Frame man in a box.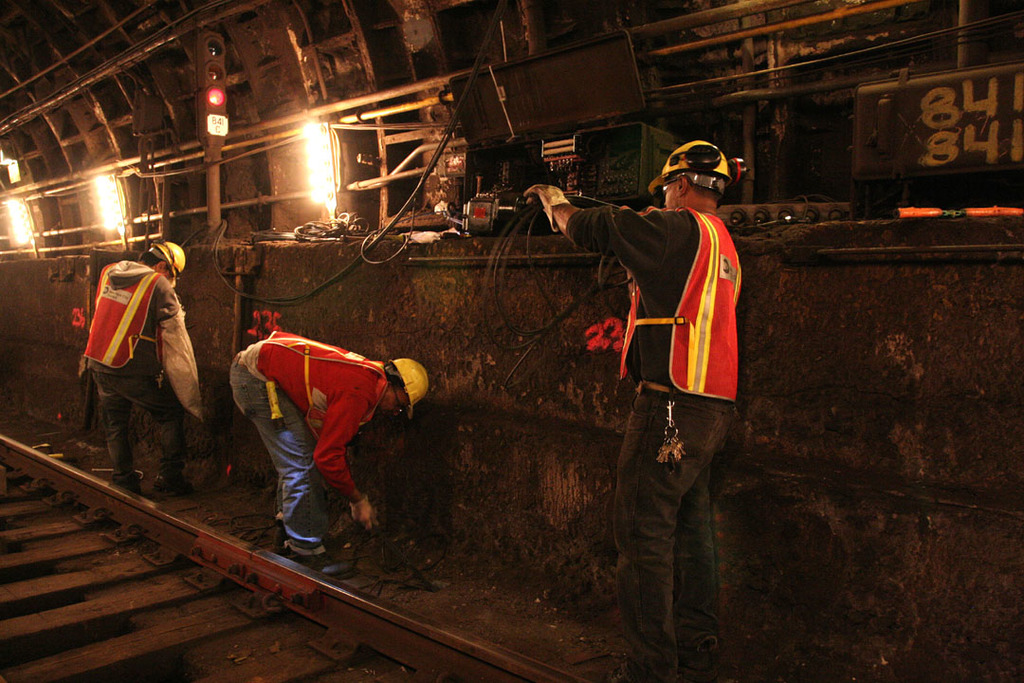
(left=80, top=236, right=214, bottom=492).
